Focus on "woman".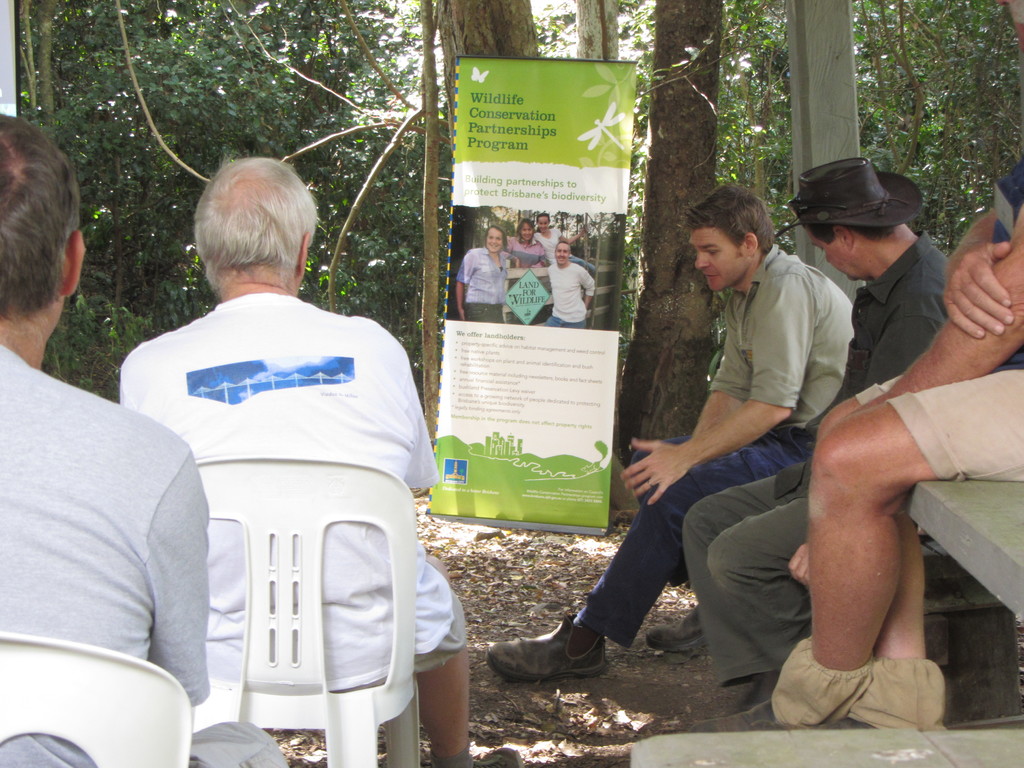
Focused at Rect(529, 213, 616, 278).
